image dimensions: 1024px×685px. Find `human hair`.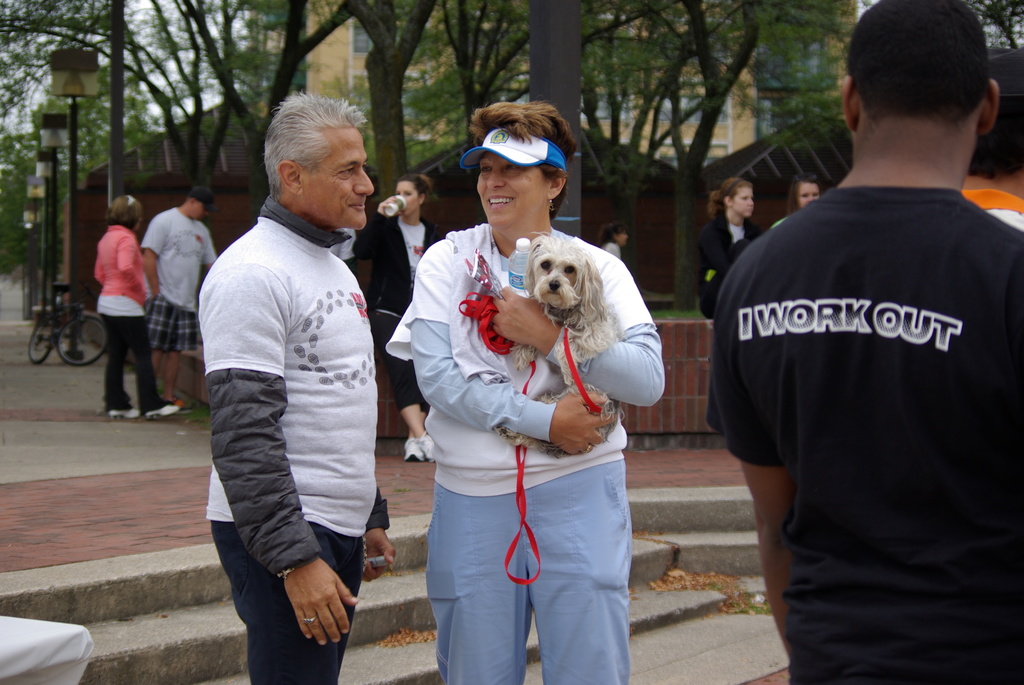
BBox(102, 194, 143, 228).
